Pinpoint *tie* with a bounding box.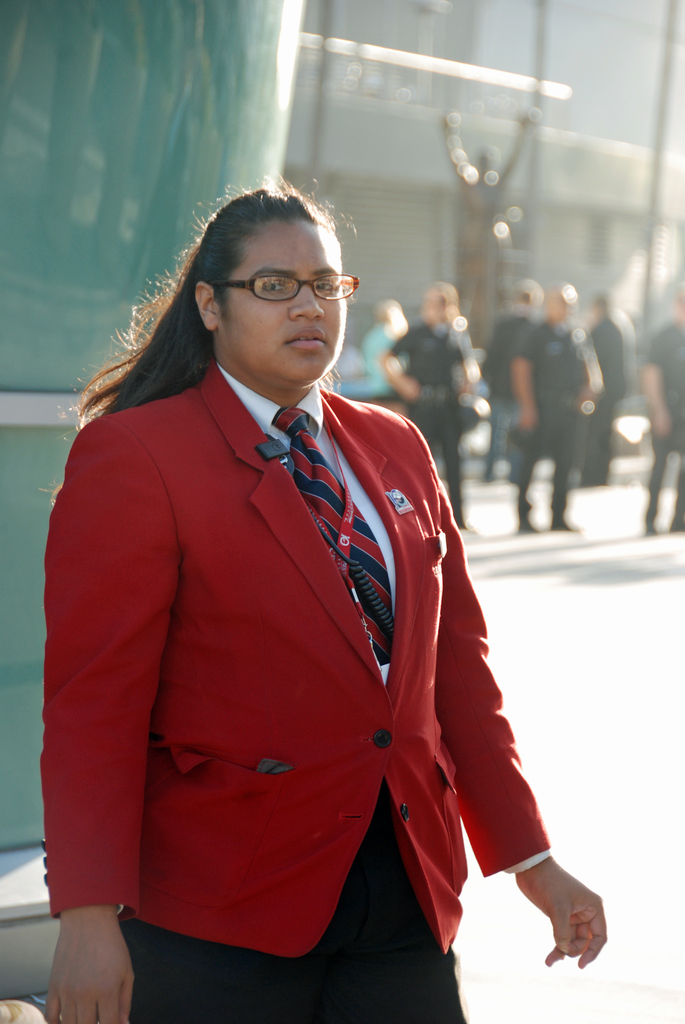
crop(273, 408, 393, 664).
